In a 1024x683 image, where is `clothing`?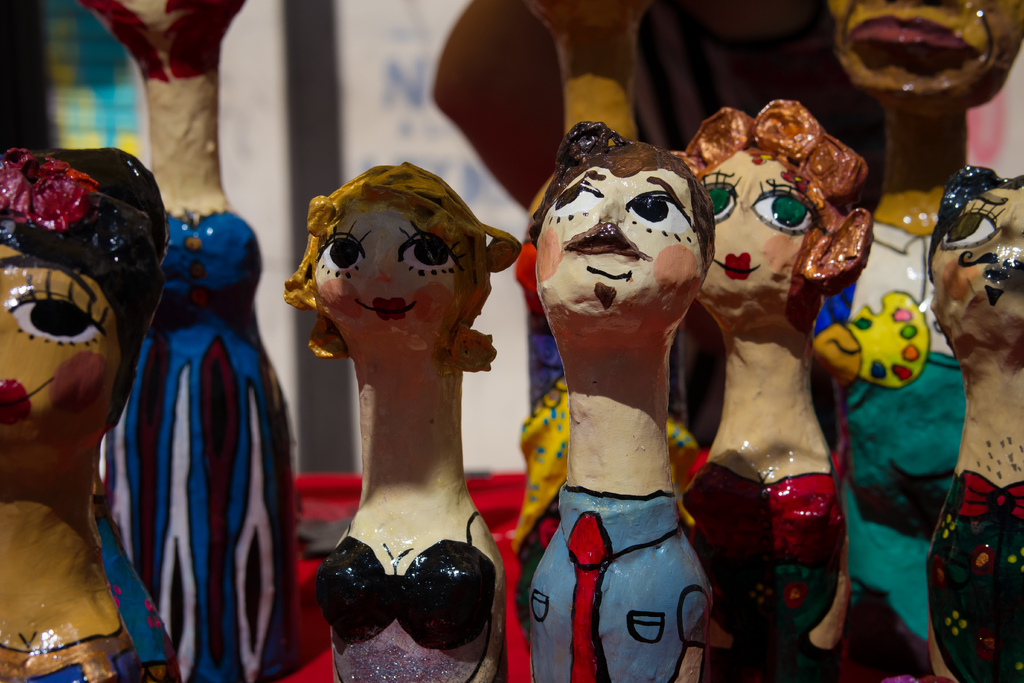
{"x1": 103, "y1": 205, "x2": 293, "y2": 682}.
